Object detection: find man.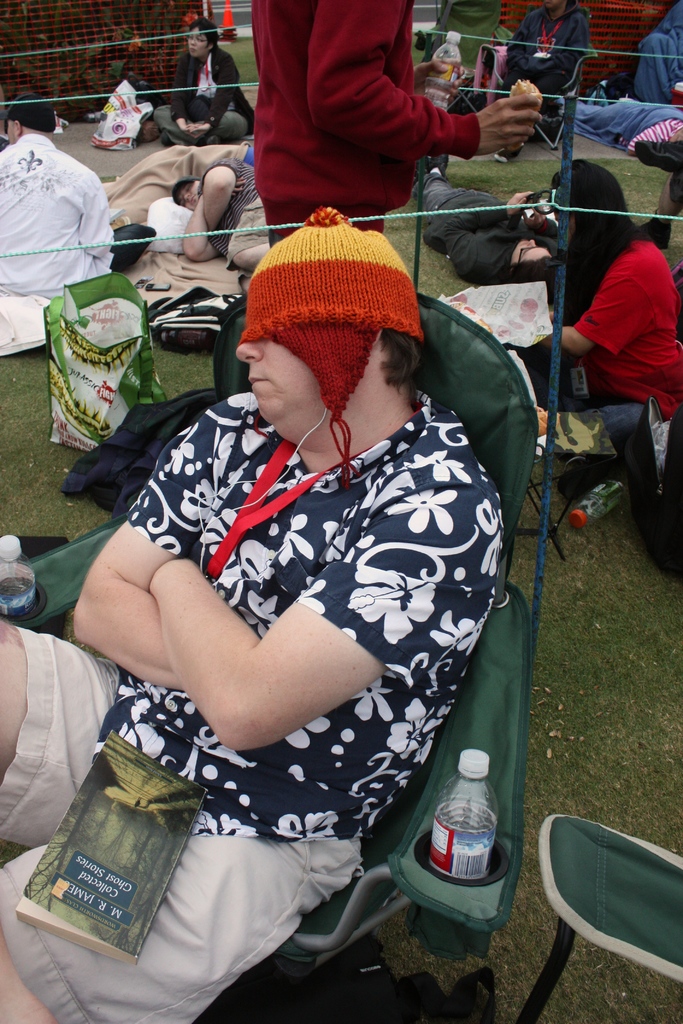
[0,88,160,310].
